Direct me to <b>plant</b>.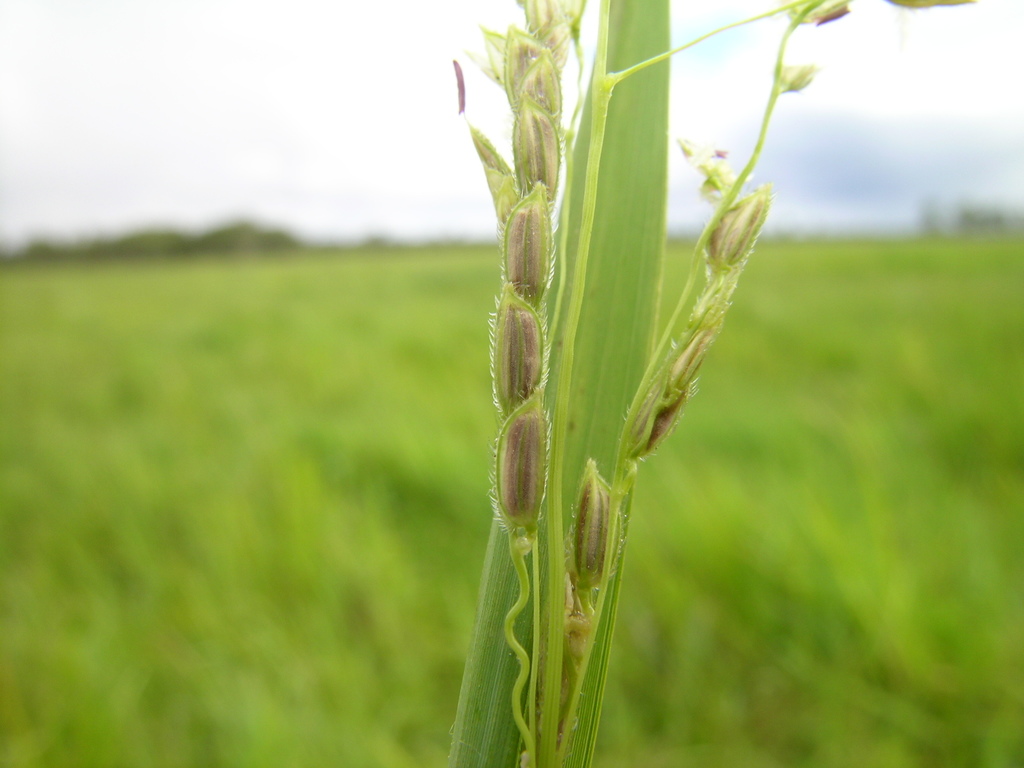
Direction: left=0, top=211, right=1023, bottom=767.
